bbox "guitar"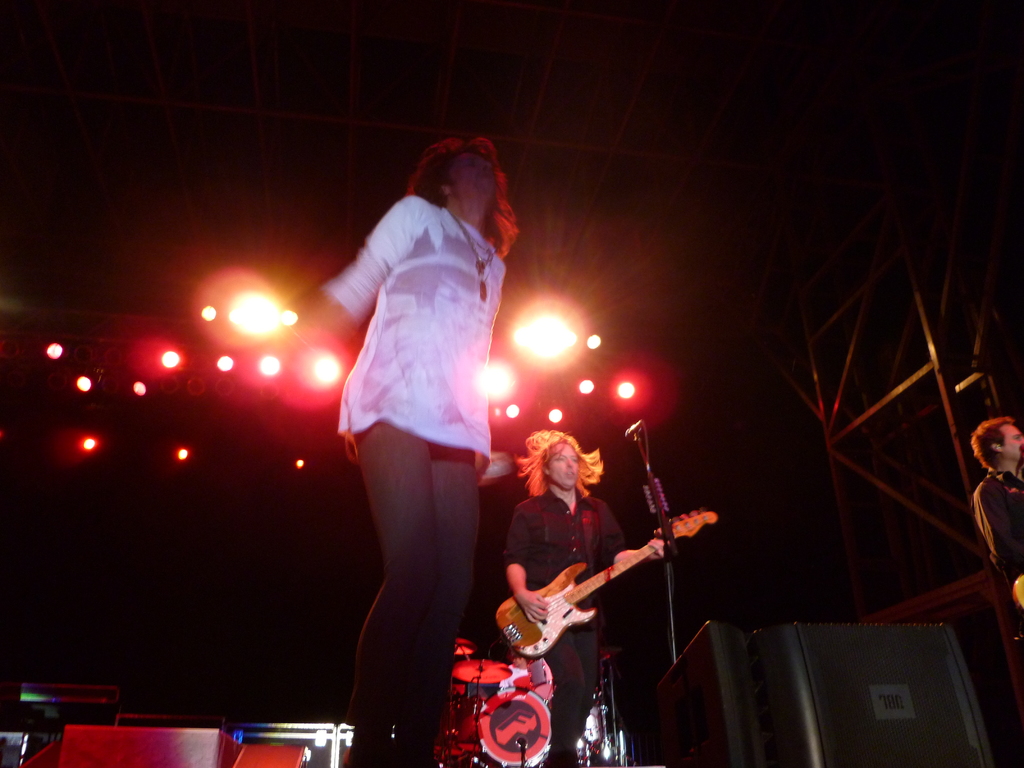
pyautogui.locateOnScreen(517, 470, 704, 684)
